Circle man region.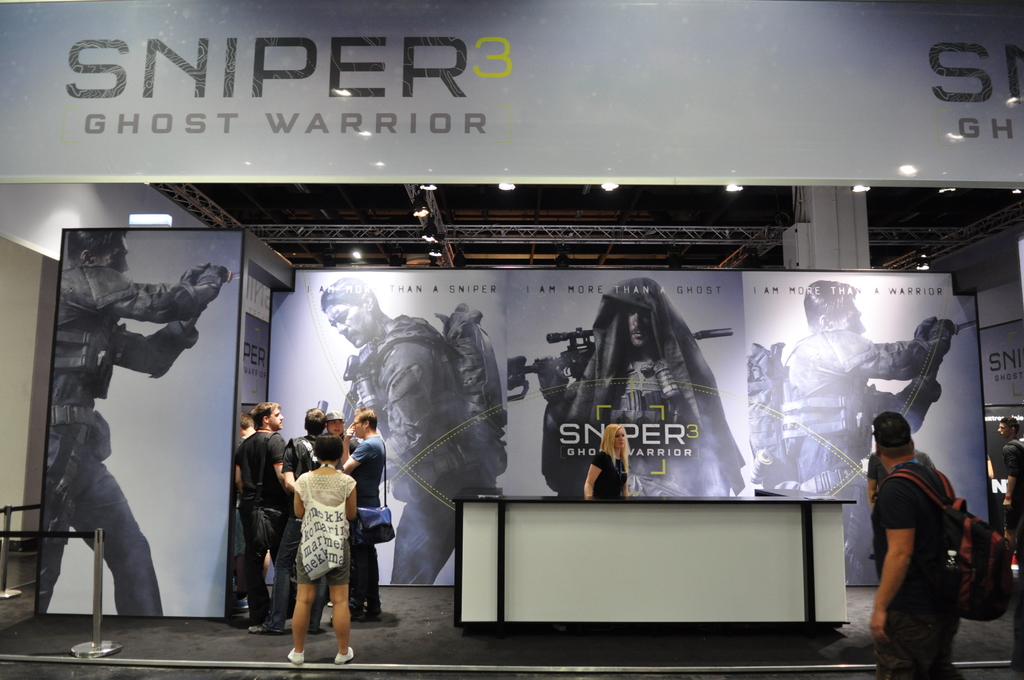
Region: <region>283, 405, 328, 487</region>.
